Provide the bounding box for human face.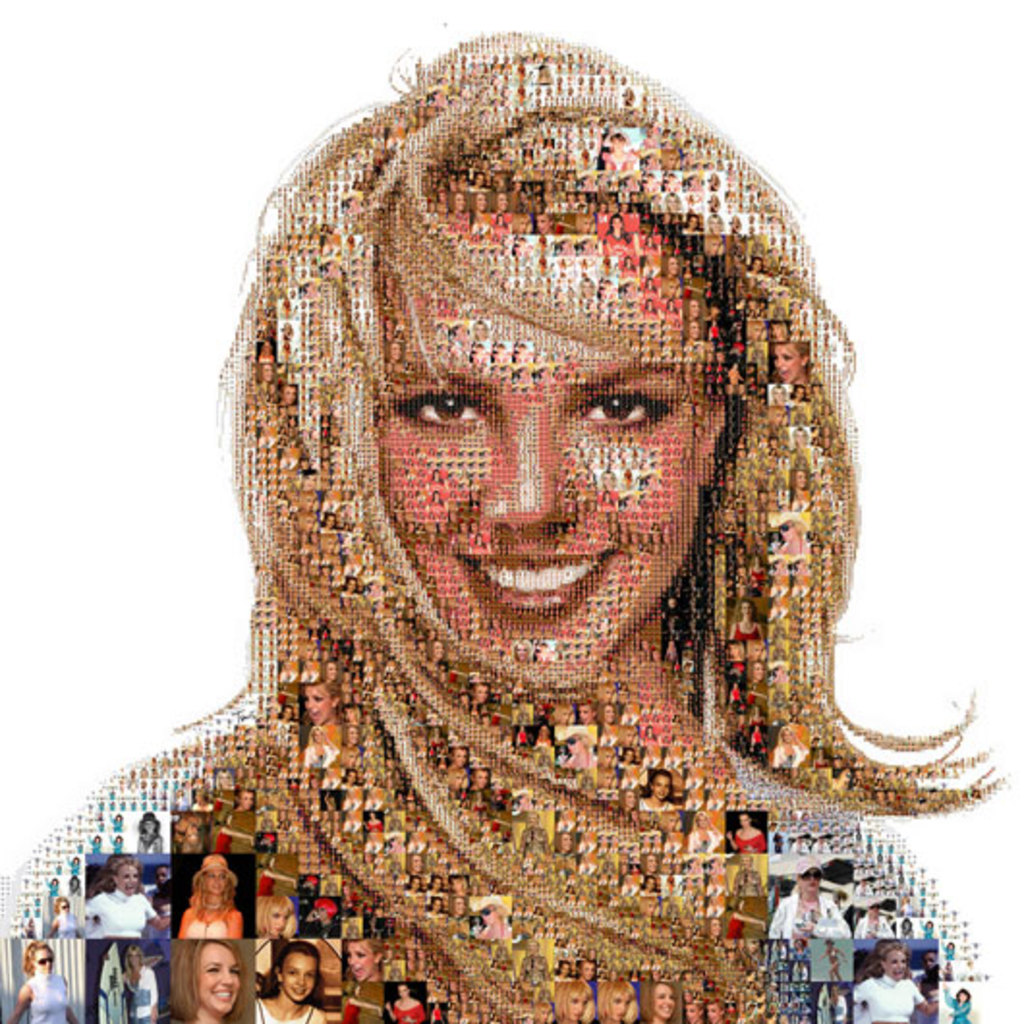
region(365, 182, 728, 684).
